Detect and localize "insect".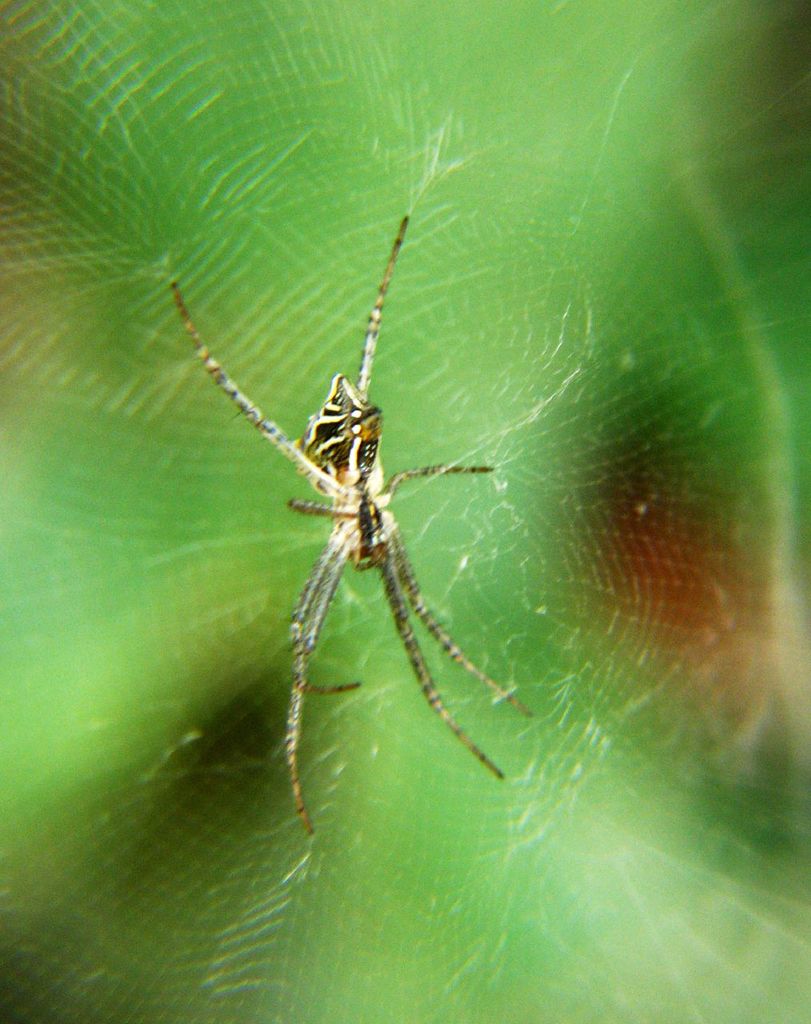
Localized at detection(166, 213, 537, 832).
